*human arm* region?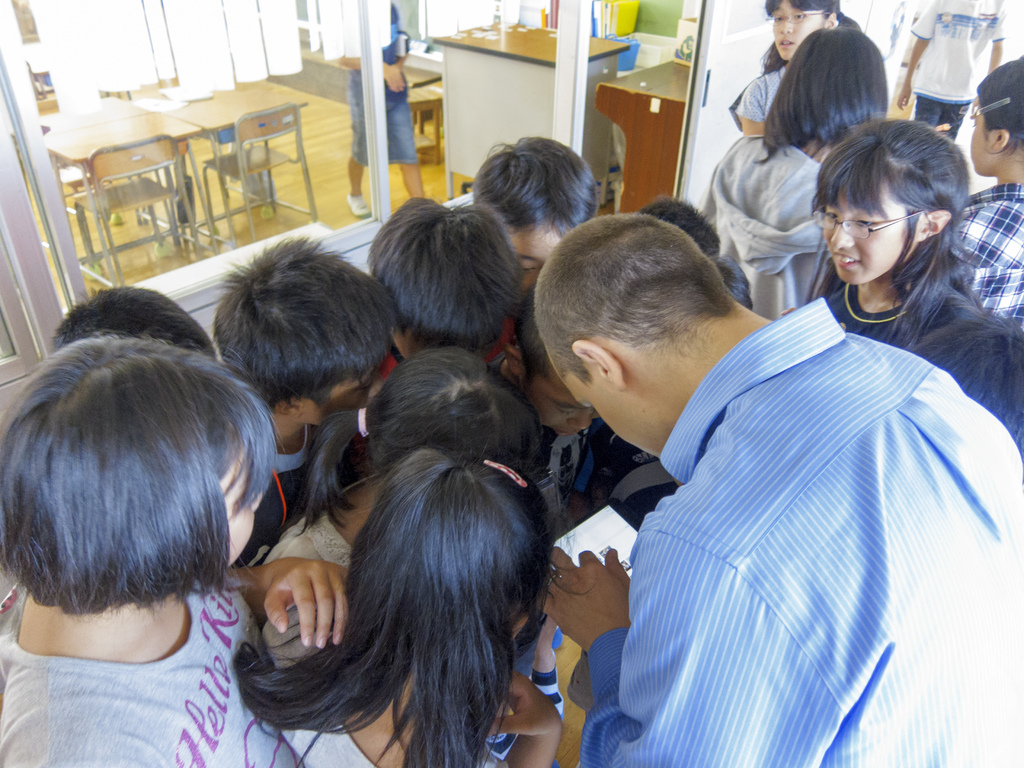
326/0/406/90
